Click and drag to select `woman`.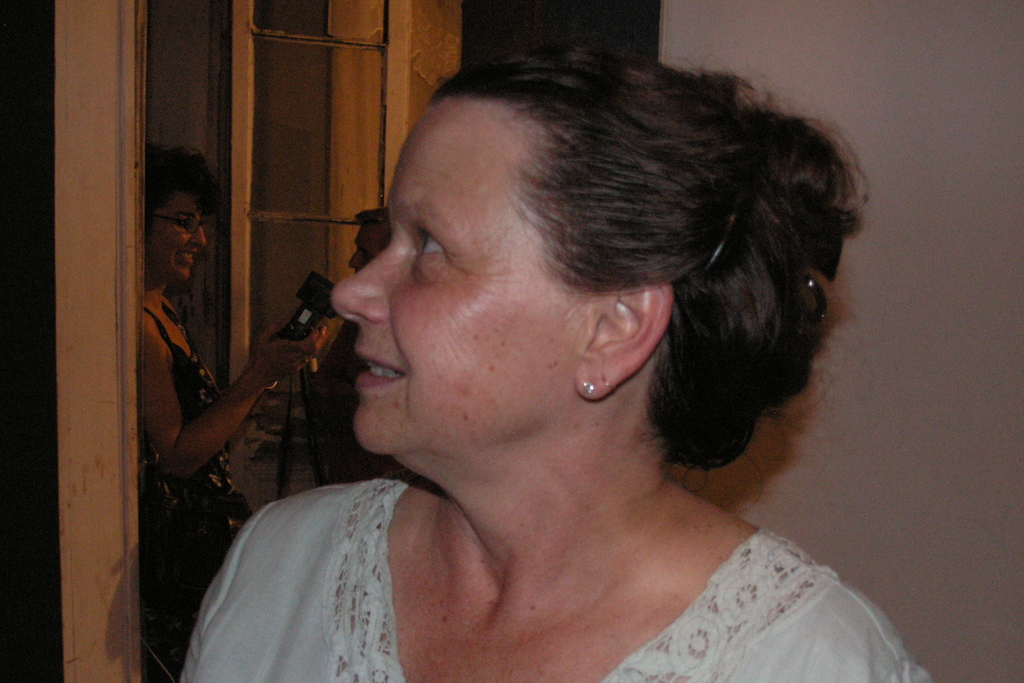
Selection: 144,142,317,682.
